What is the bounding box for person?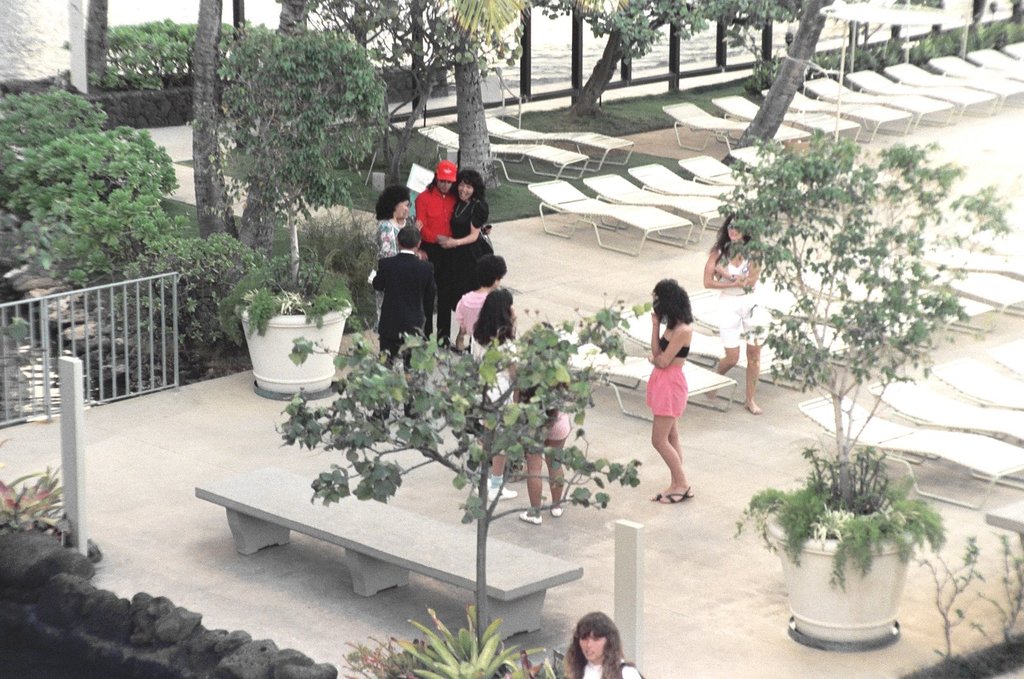
{"left": 697, "top": 211, "right": 768, "bottom": 414}.
